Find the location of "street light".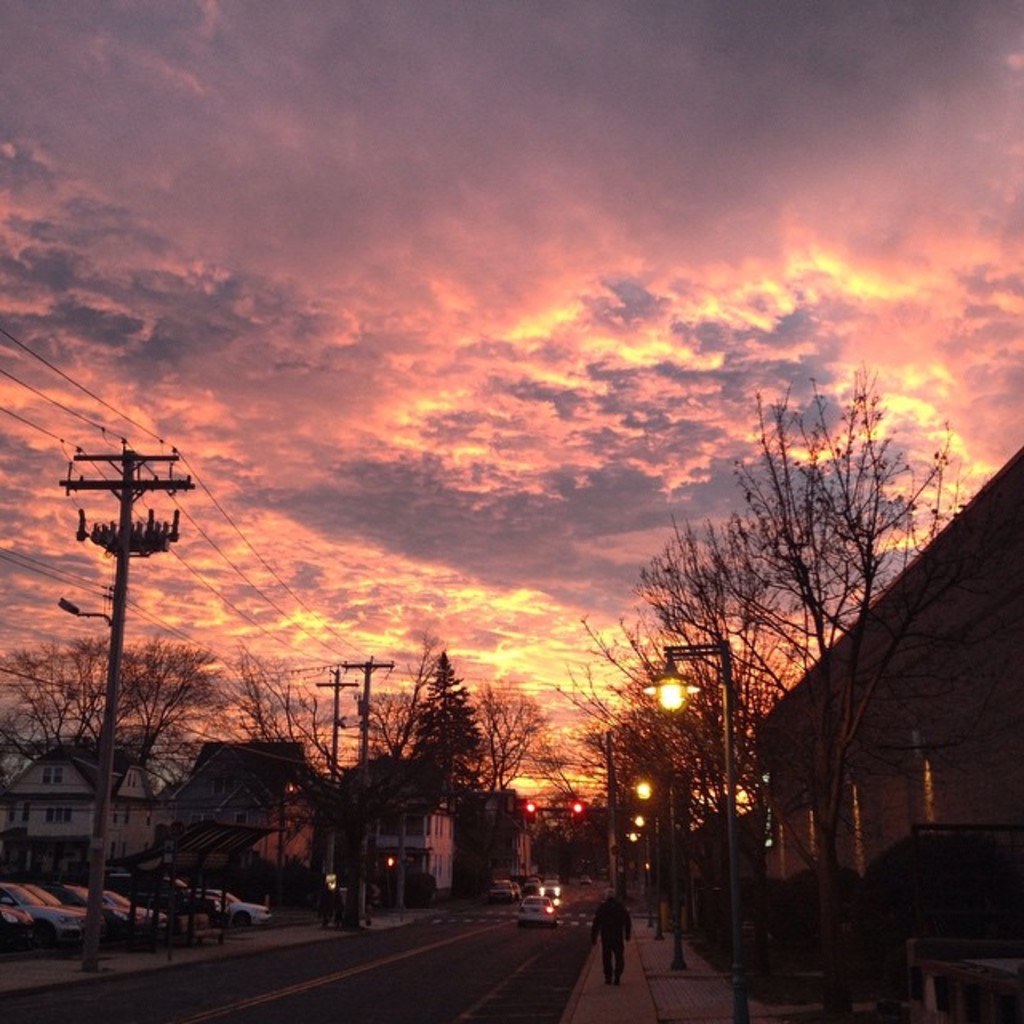
Location: (x1=630, y1=810, x2=658, y2=923).
